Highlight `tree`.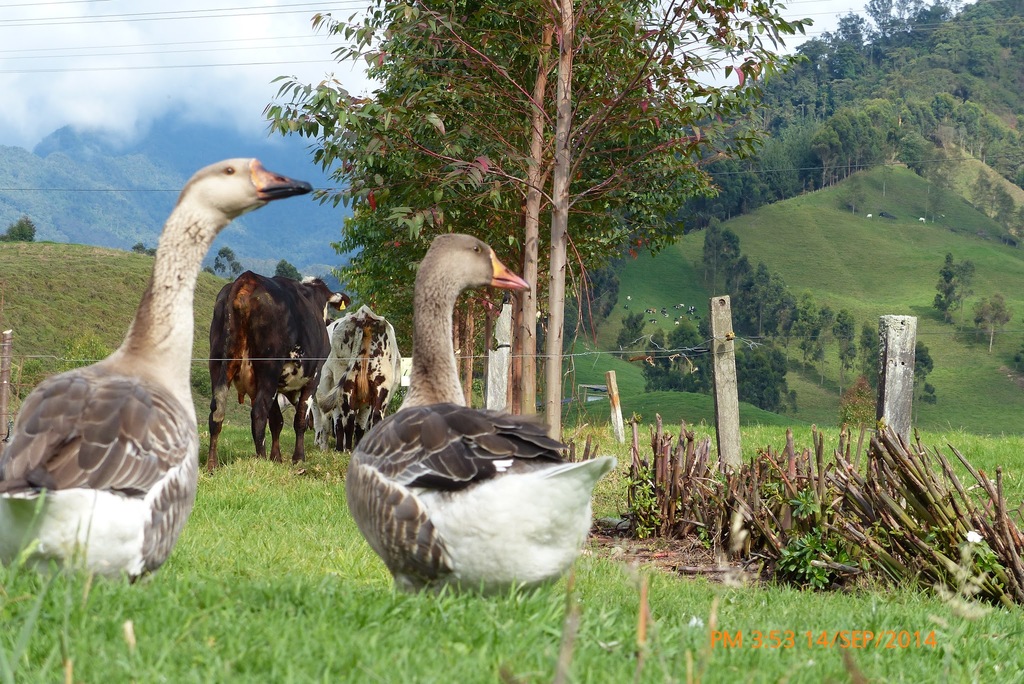
Highlighted region: locate(973, 290, 1010, 352).
